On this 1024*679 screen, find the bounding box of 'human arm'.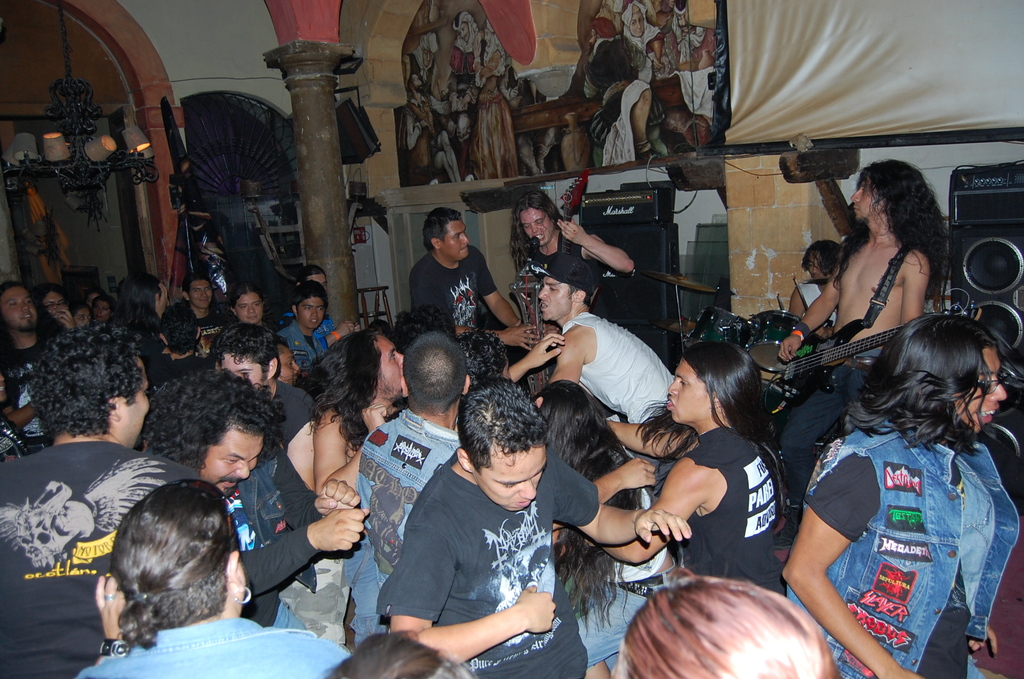
Bounding box: 310/407/365/496.
